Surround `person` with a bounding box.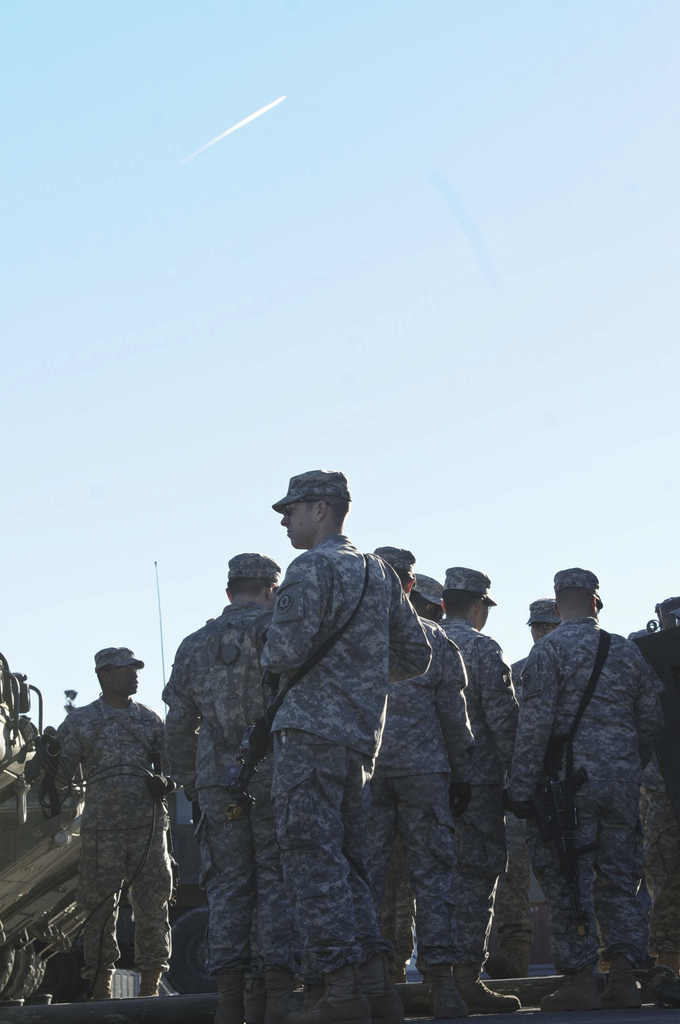
bbox=(651, 596, 679, 636).
